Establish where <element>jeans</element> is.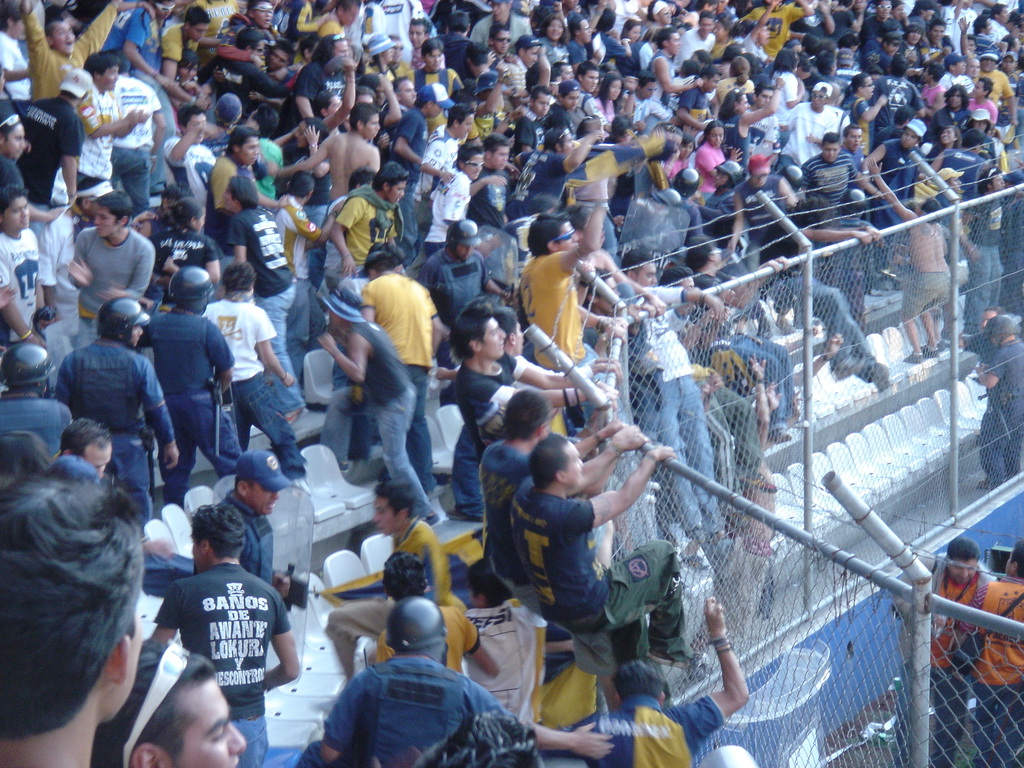
Established at (x1=652, y1=373, x2=751, y2=536).
